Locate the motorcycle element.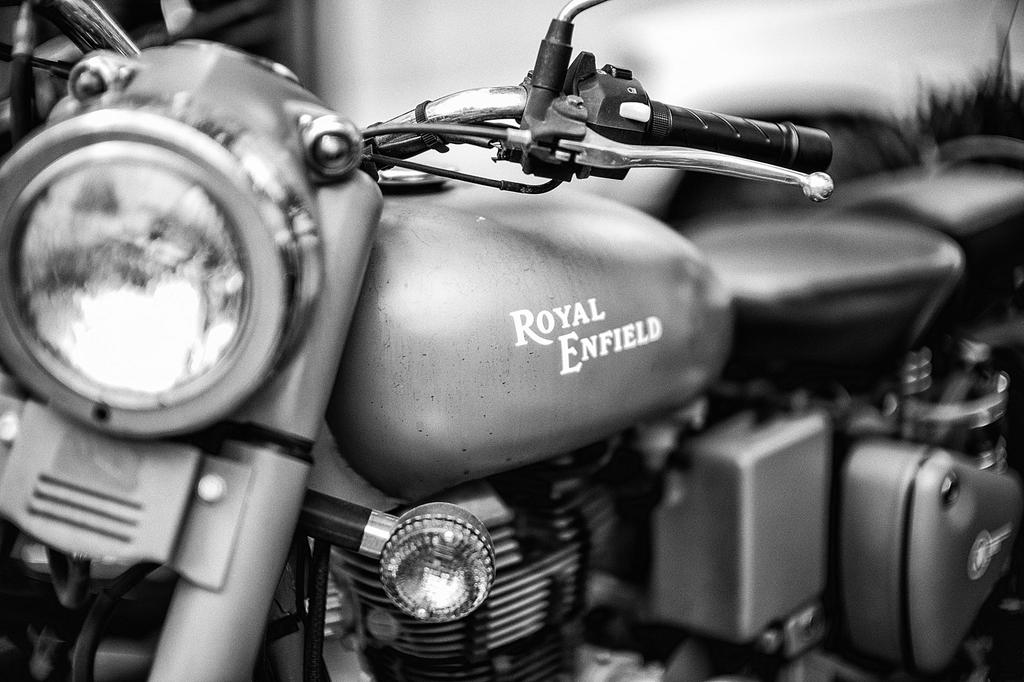
Element bbox: <bbox>0, 0, 927, 681</bbox>.
